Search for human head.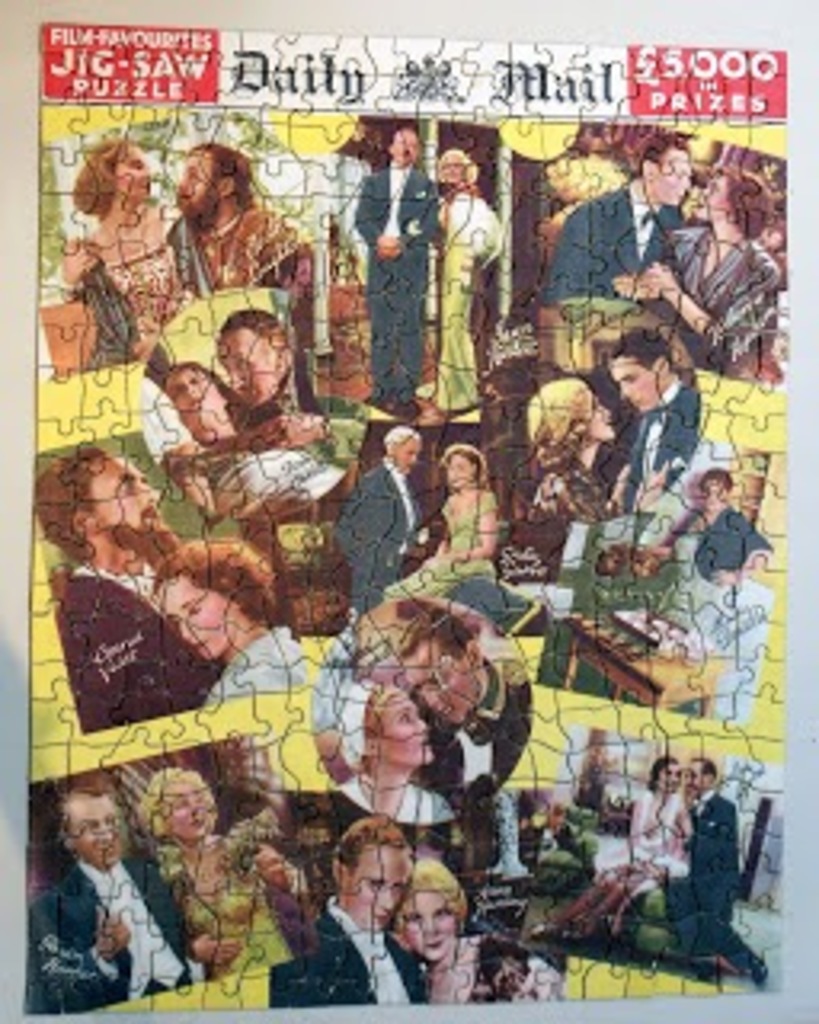
Found at BBox(381, 422, 419, 474).
